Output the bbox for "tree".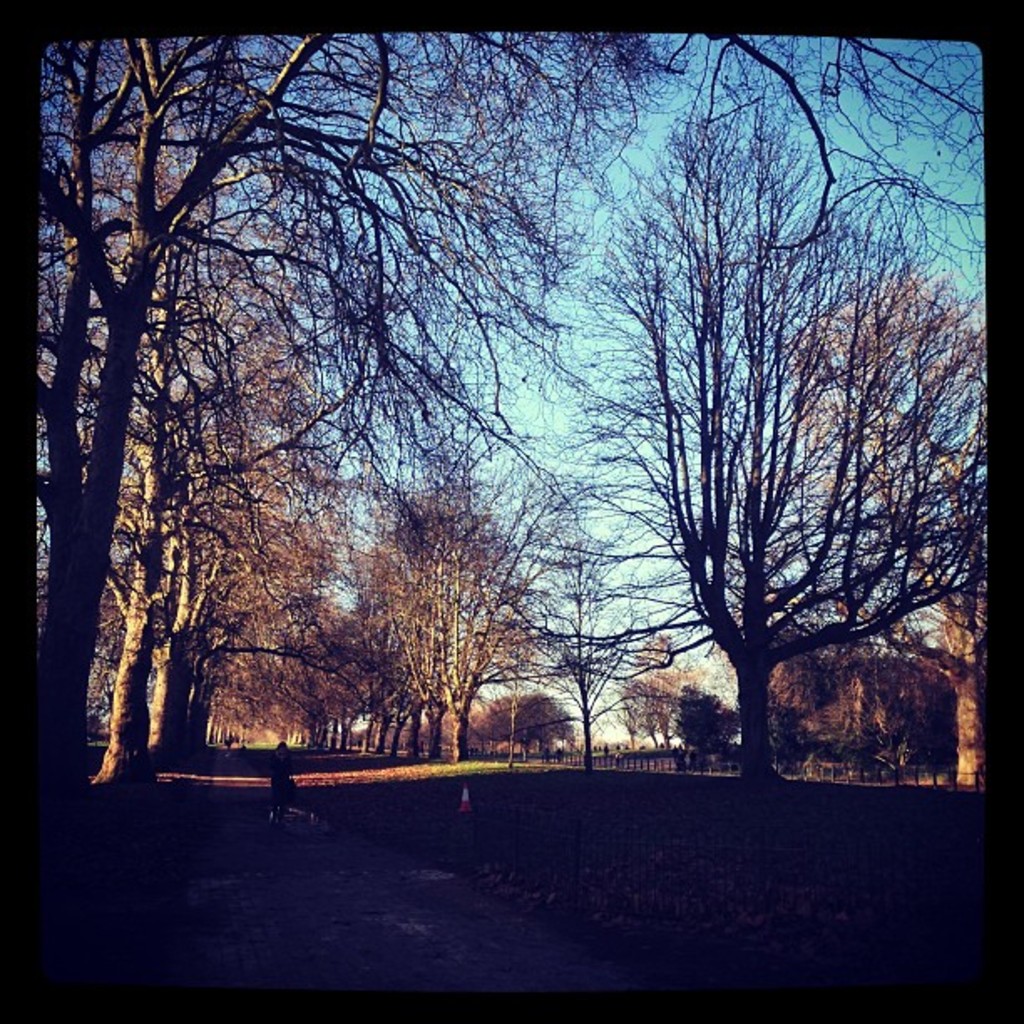
x1=761, y1=636, x2=967, y2=771.
